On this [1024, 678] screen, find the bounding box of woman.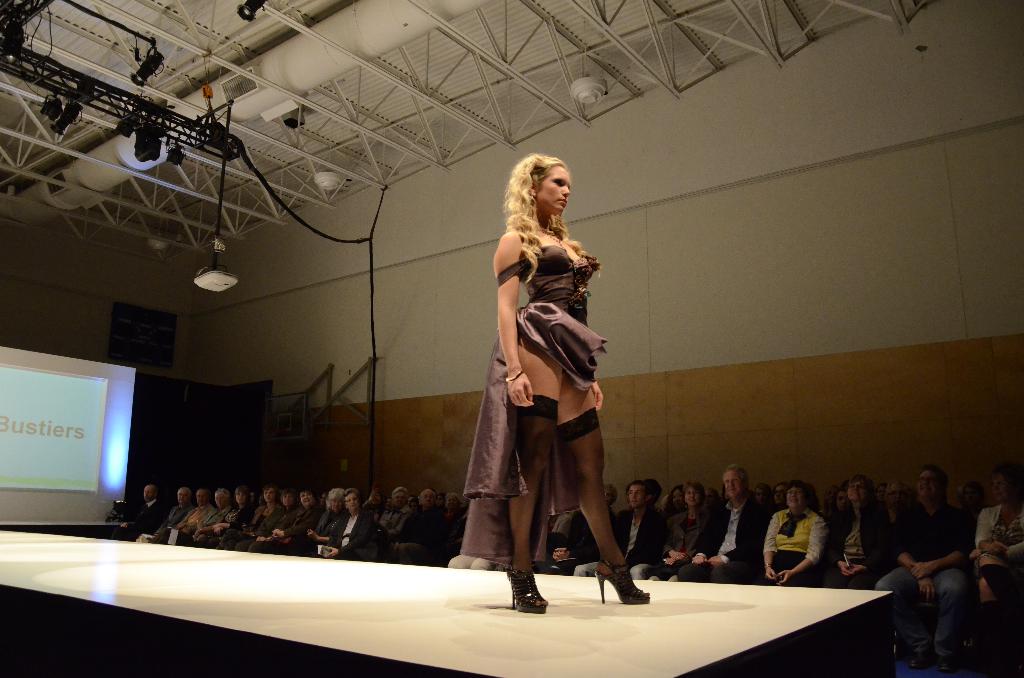
Bounding box: pyautogui.locateOnScreen(273, 491, 296, 553).
